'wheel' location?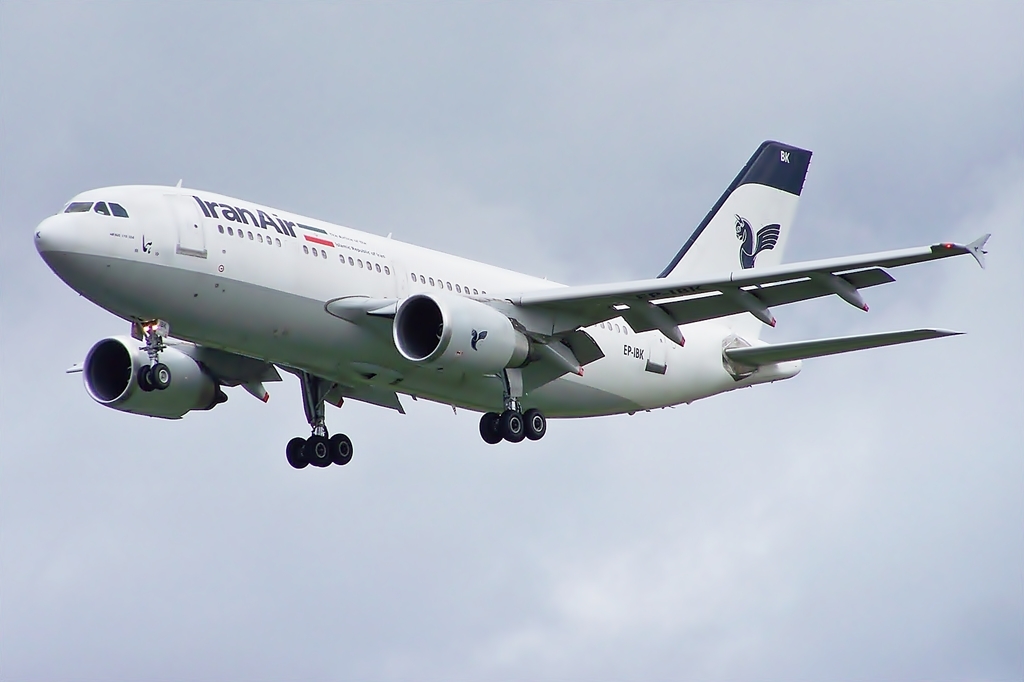
<bbox>498, 406, 533, 446</bbox>
